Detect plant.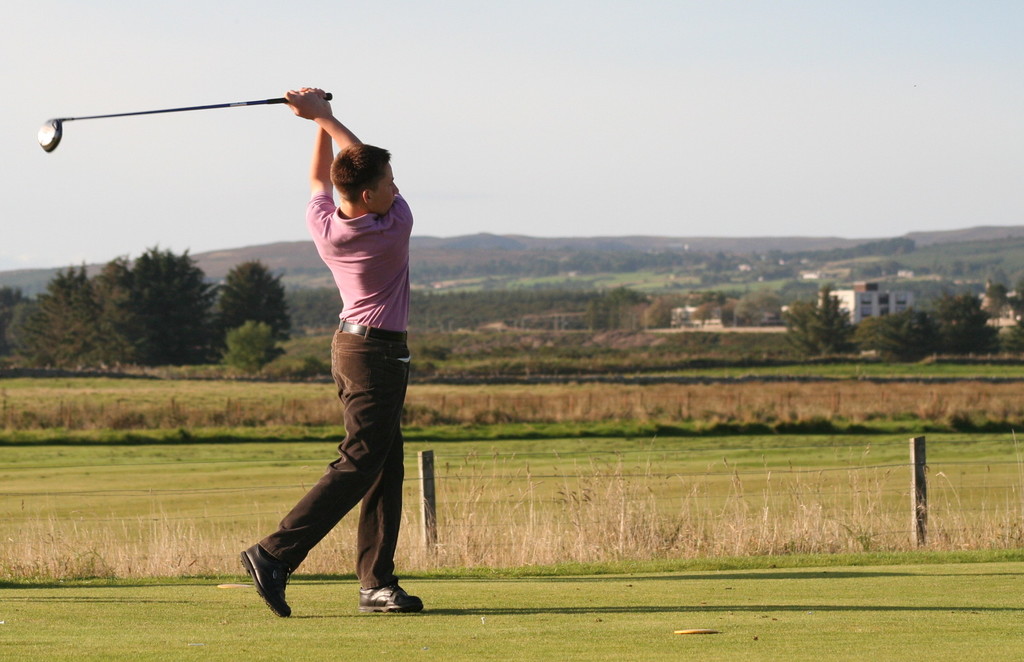
Detected at (539,352,1020,381).
